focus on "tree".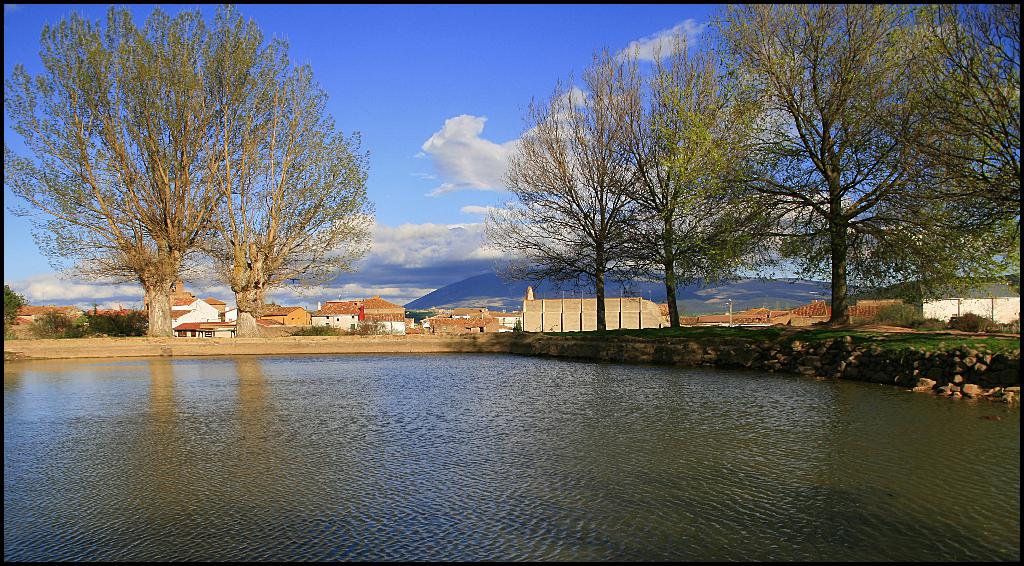
Focused at {"left": 588, "top": 35, "right": 780, "bottom": 343}.
